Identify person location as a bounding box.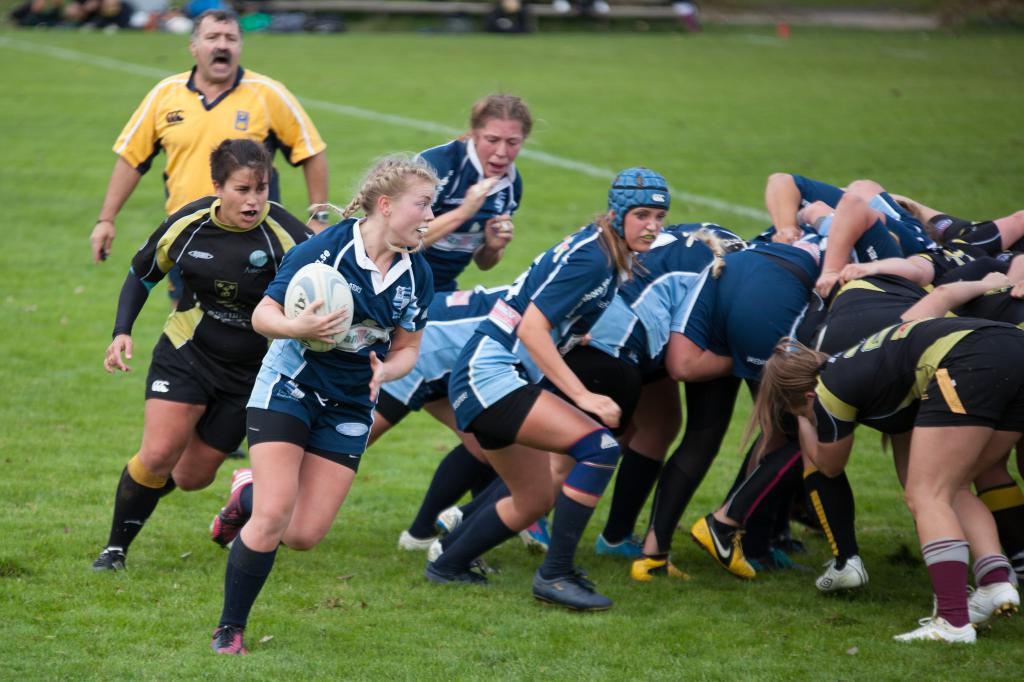
Rect(101, 108, 296, 621).
